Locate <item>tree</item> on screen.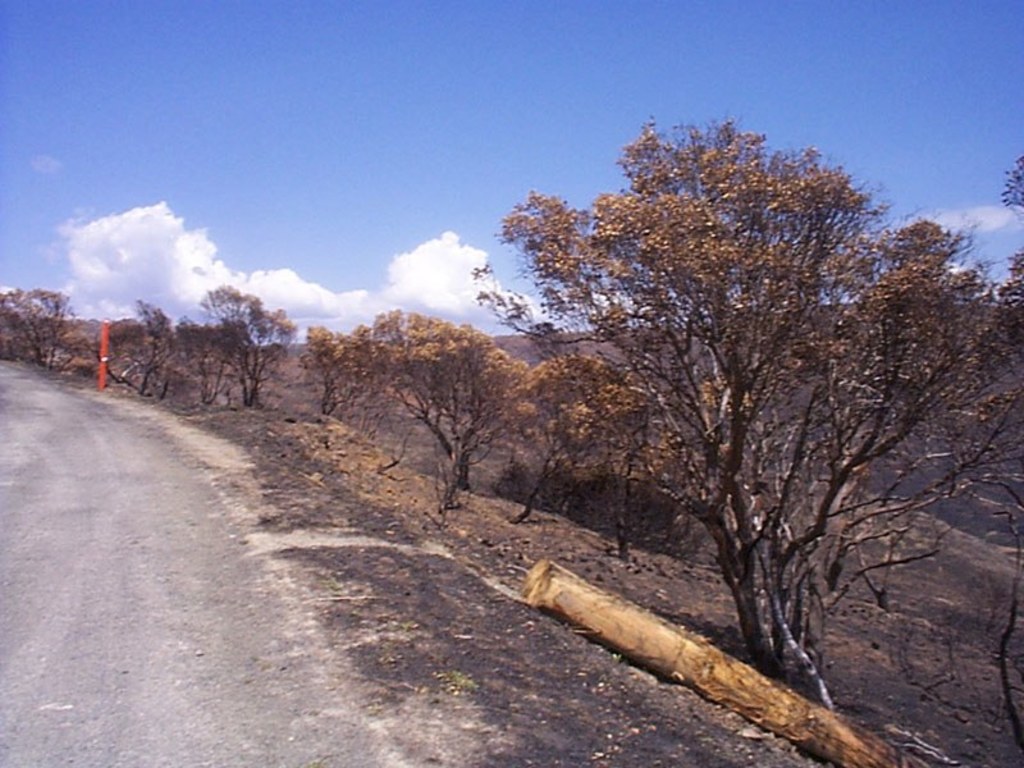
On screen at box(486, 65, 959, 704).
